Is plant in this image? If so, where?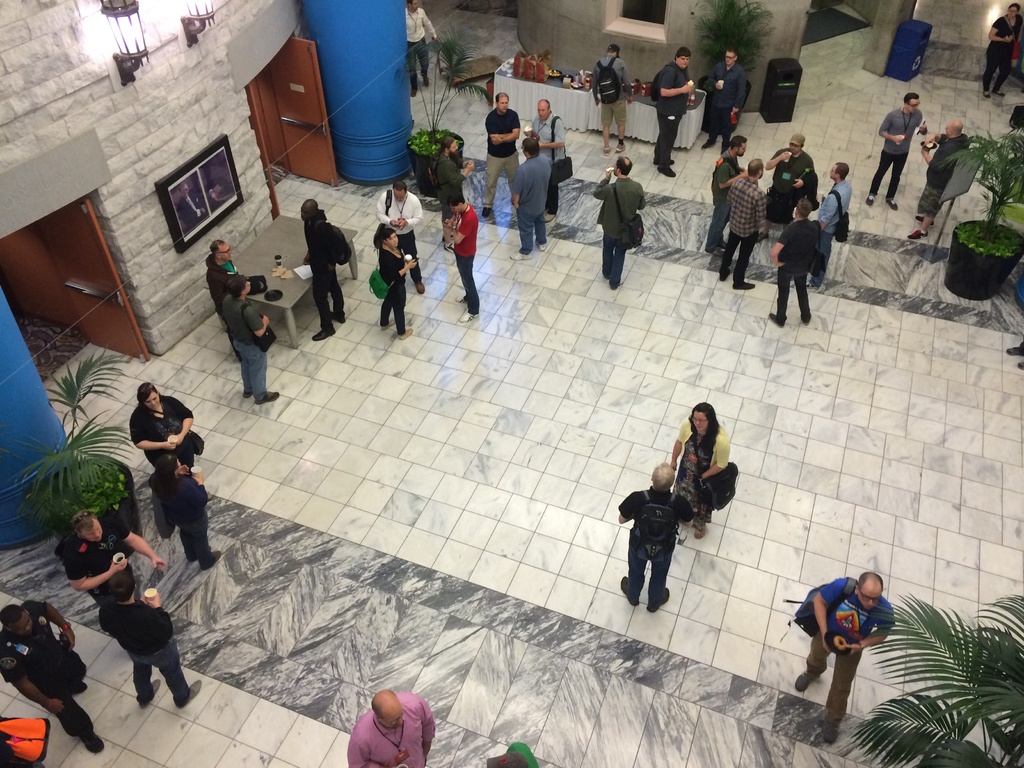
Yes, at Rect(400, 11, 498, 150).
